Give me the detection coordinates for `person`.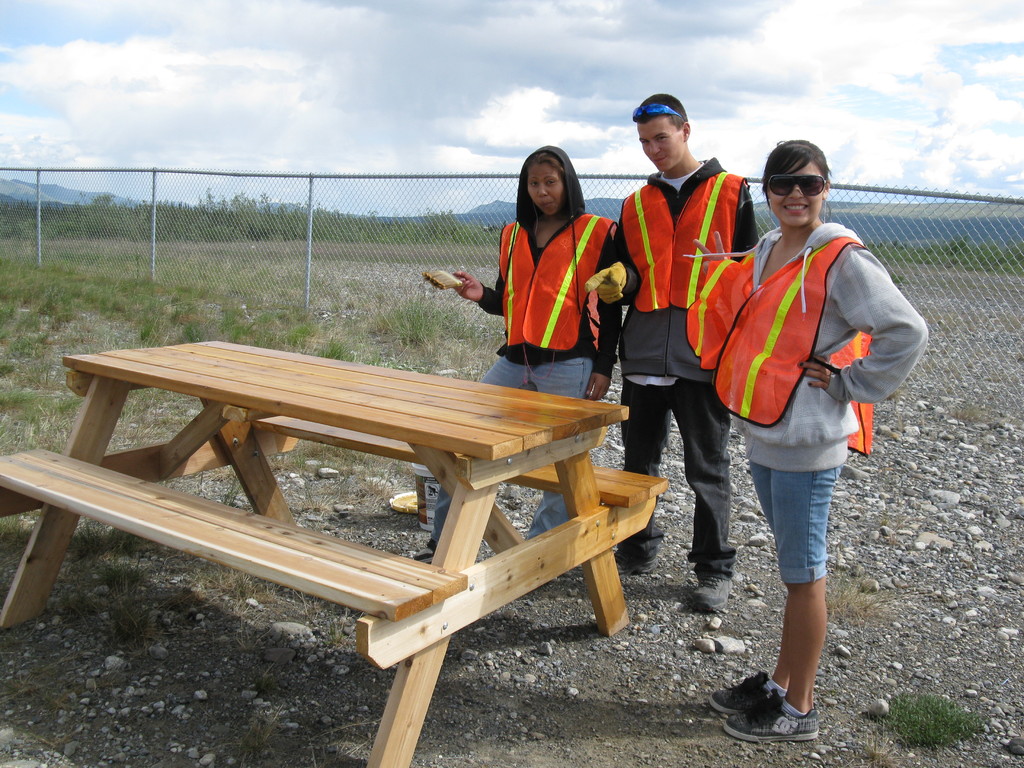
crop(420, 147, 625, 548).
